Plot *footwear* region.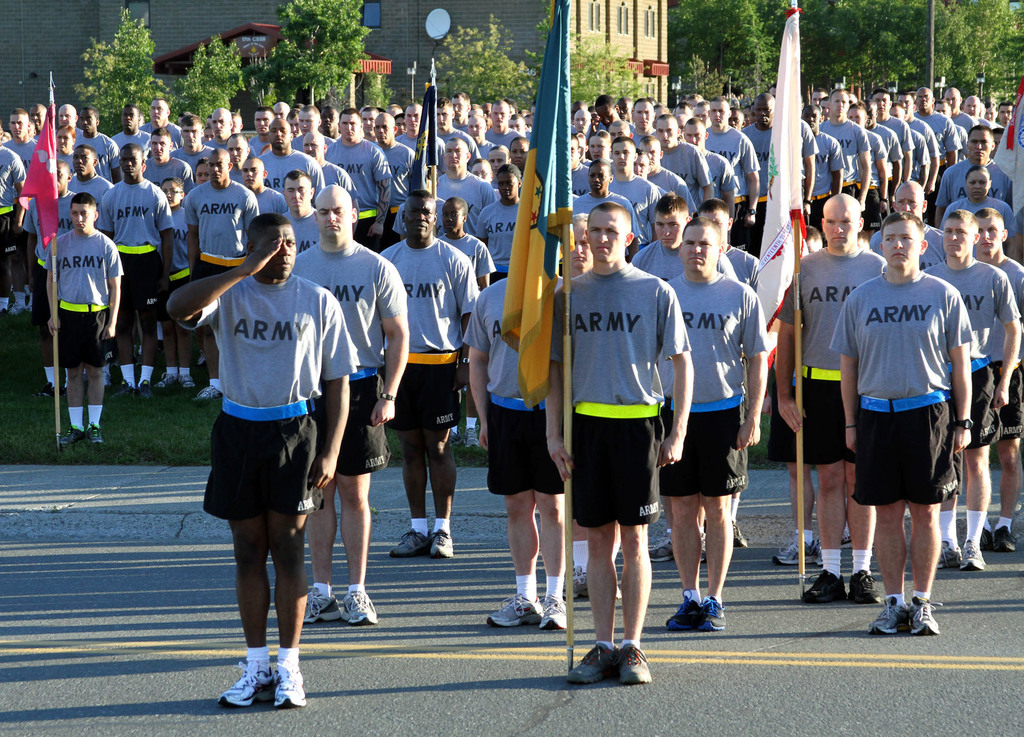
Plotted at region(53, 425, 84, 447).
